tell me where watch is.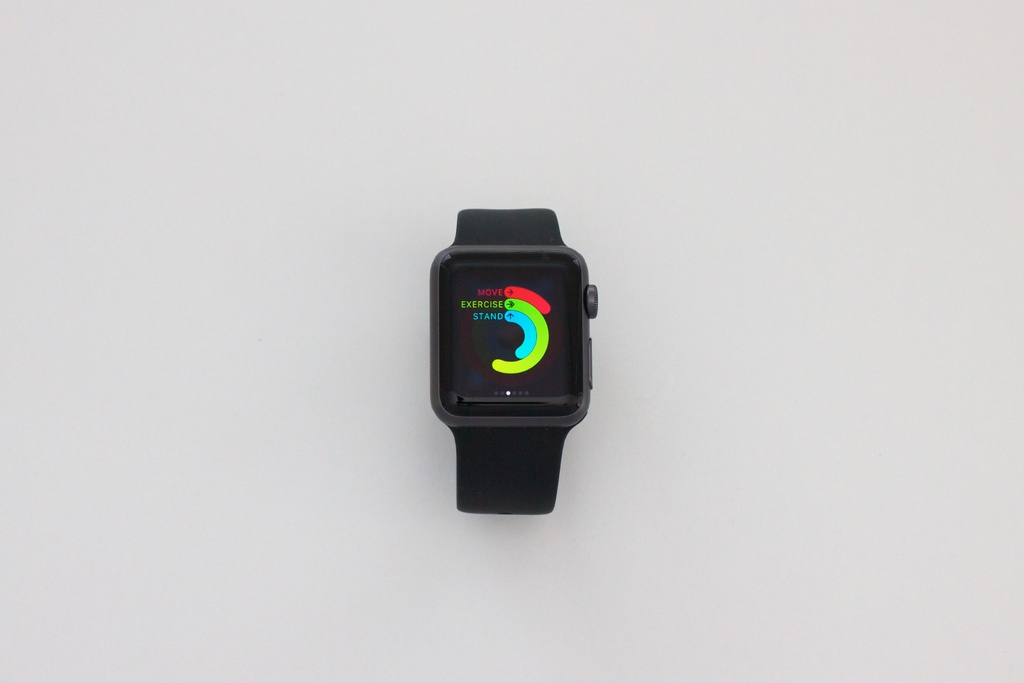
watch is at locate(429, 208, 598, 514).
